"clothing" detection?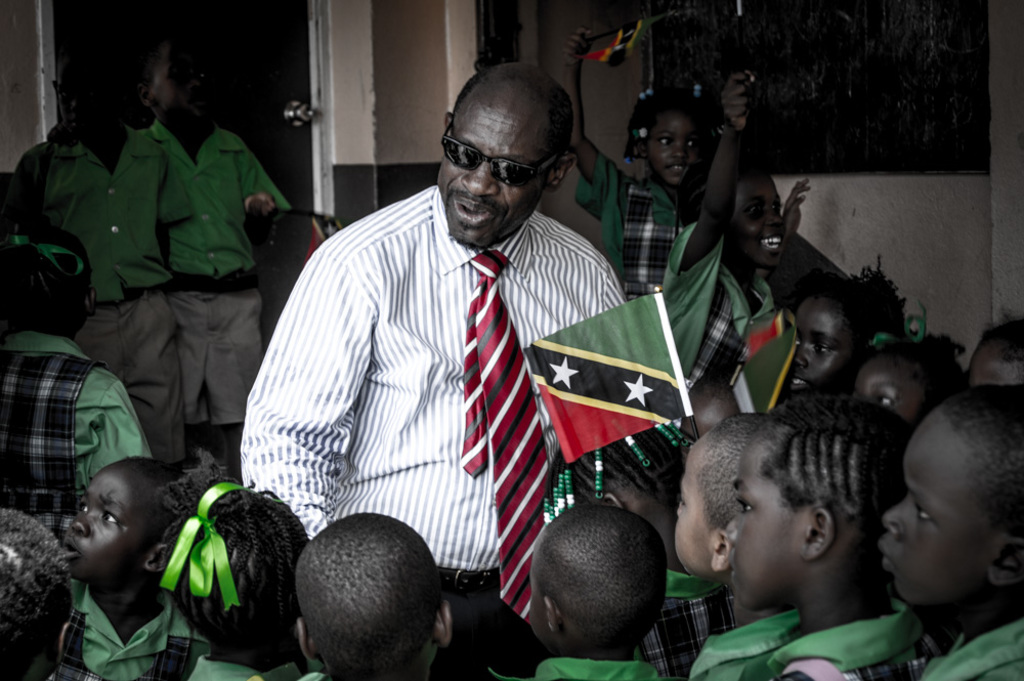
<bbox>664, 219, 781, 392</bbox>
